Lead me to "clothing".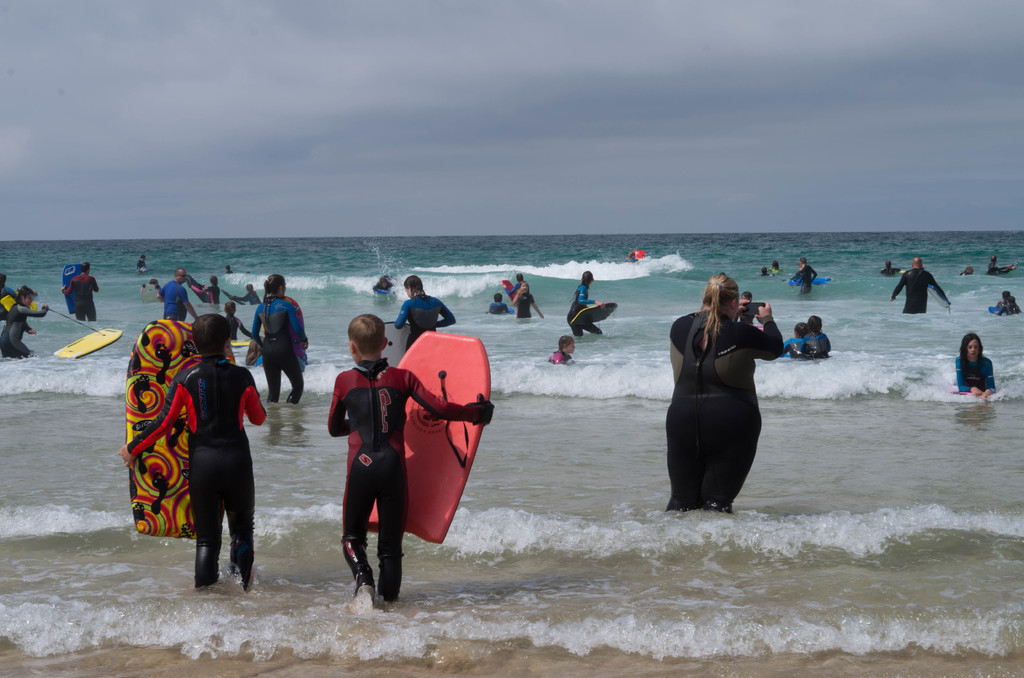
Lead to box=[126, 355, 266, 587].
